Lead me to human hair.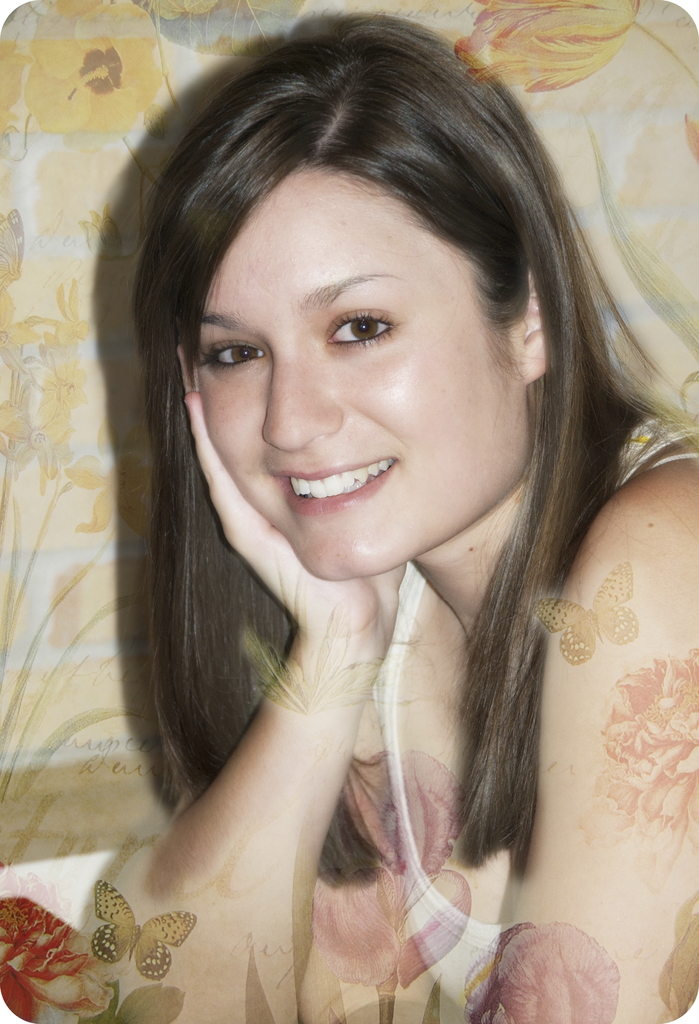
Lead to left=97, top=42, right=642, bottom=937.
